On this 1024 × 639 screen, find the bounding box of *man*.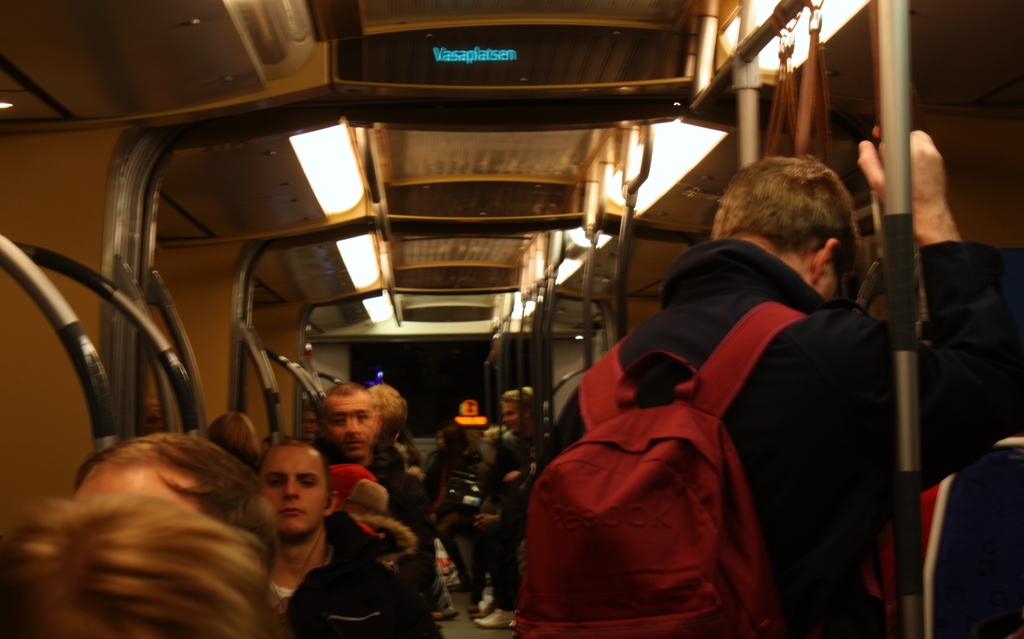
Bounding box: pyautogui.locateOnScreen(497, 150, 912, 636).
